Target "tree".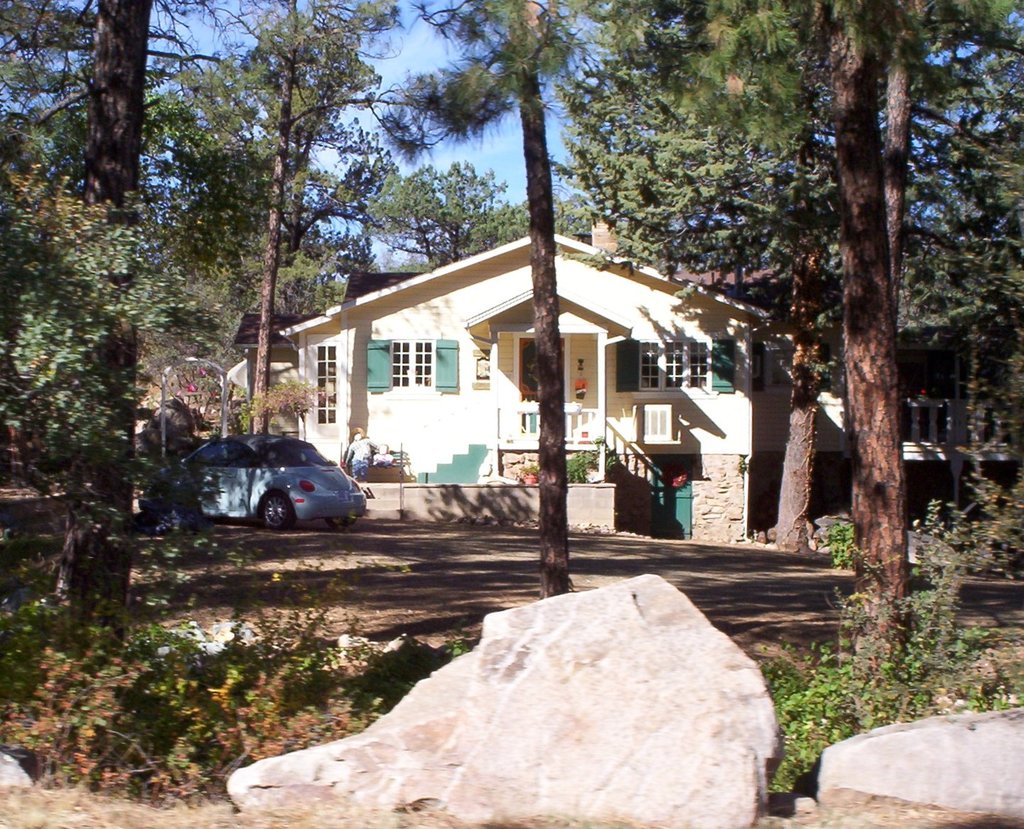
Target region: l=579, t=0, r=1023, b=678.
